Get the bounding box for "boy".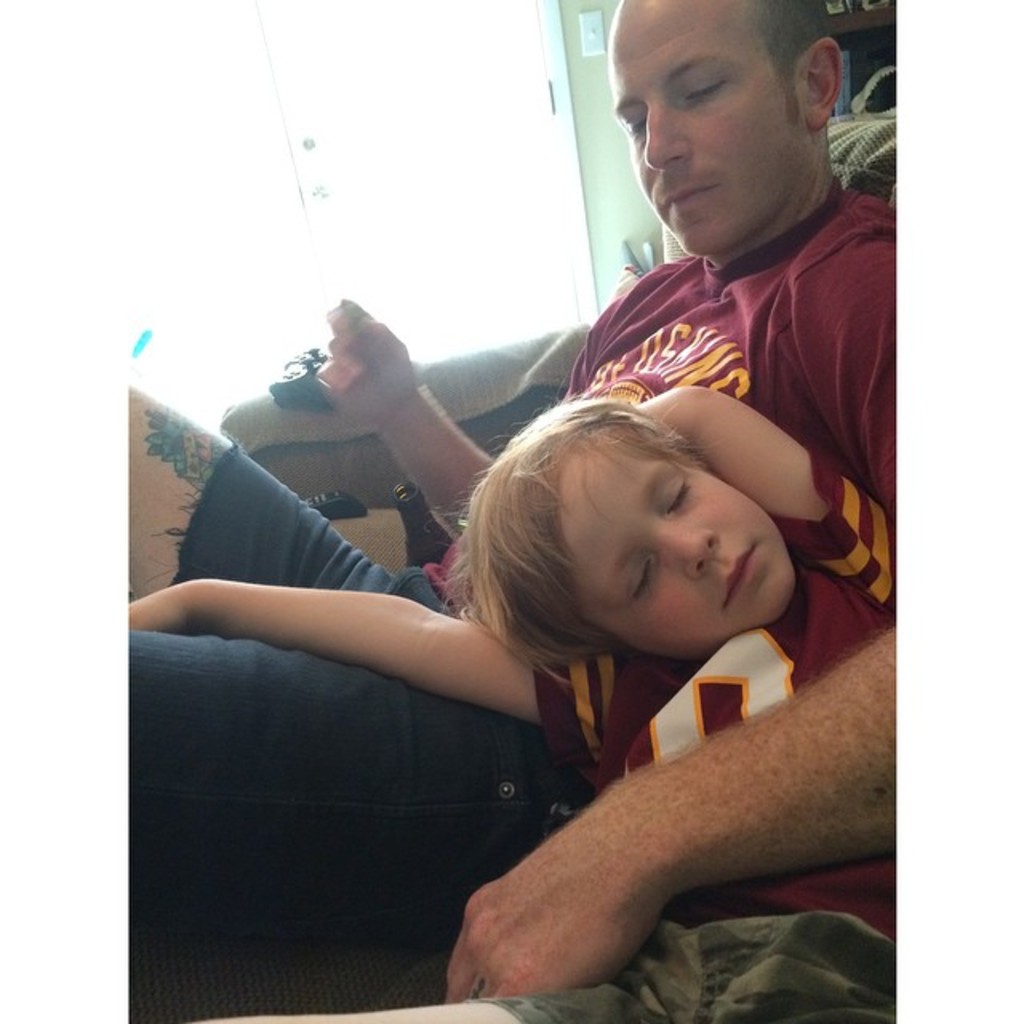
bbox(98, 366, 928, 1022).
